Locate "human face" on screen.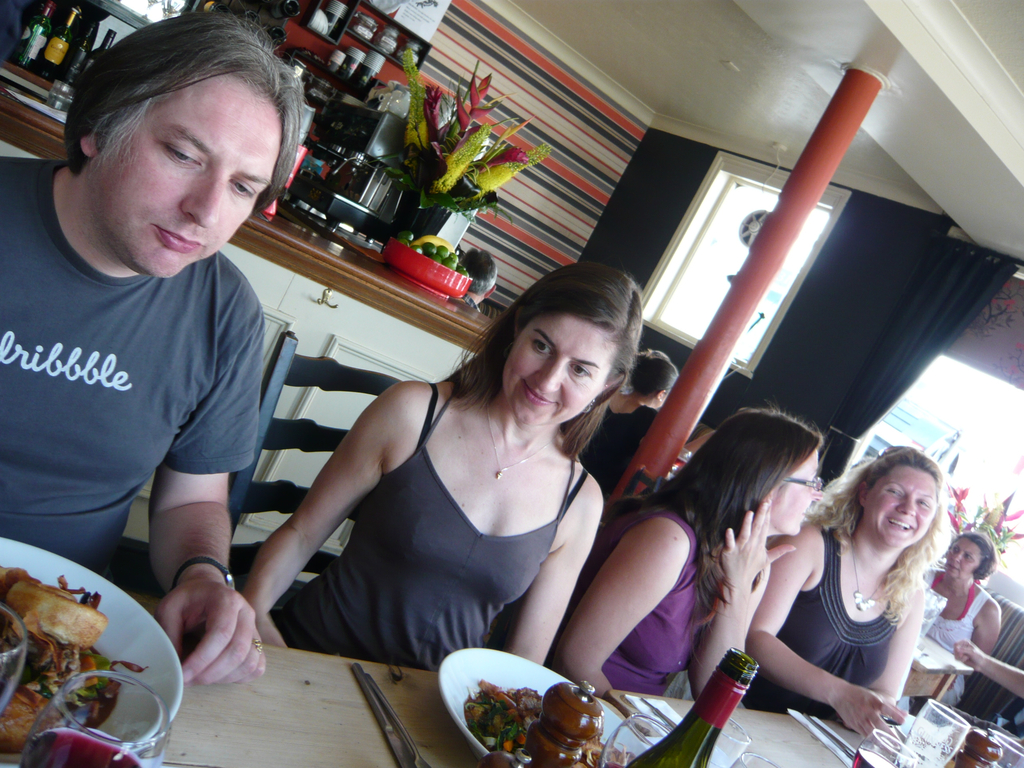
On screen at BBox(865, 466, 939, 549).
